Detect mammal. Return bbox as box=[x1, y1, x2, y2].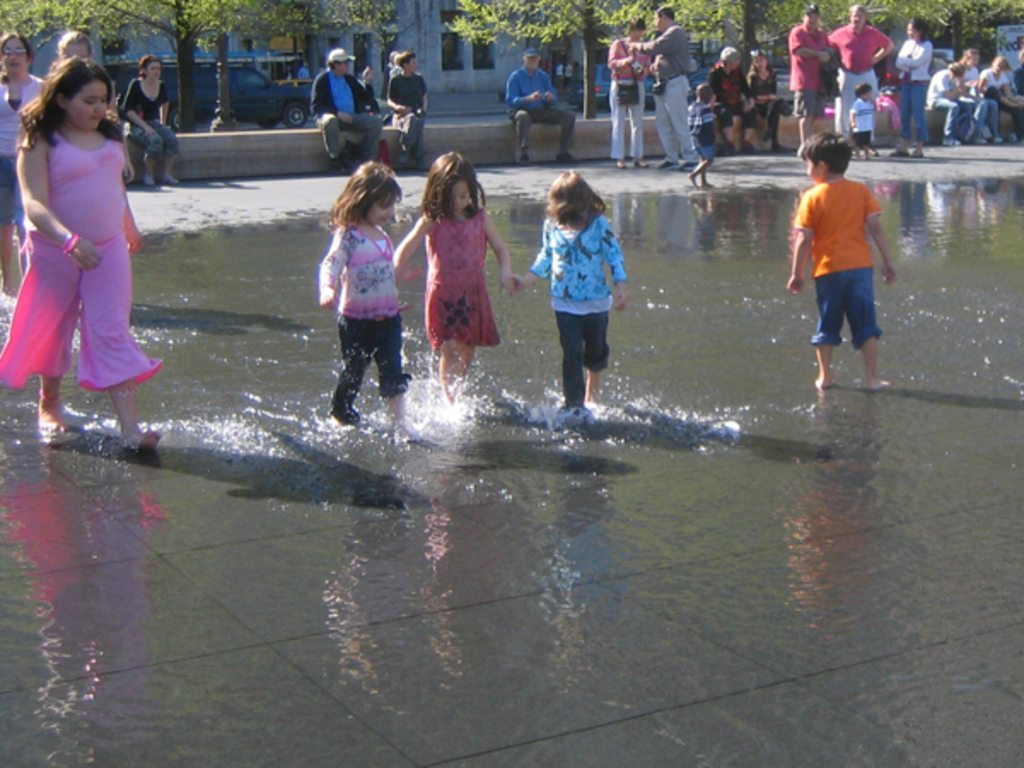
box=[394, 150, 512, 401].
